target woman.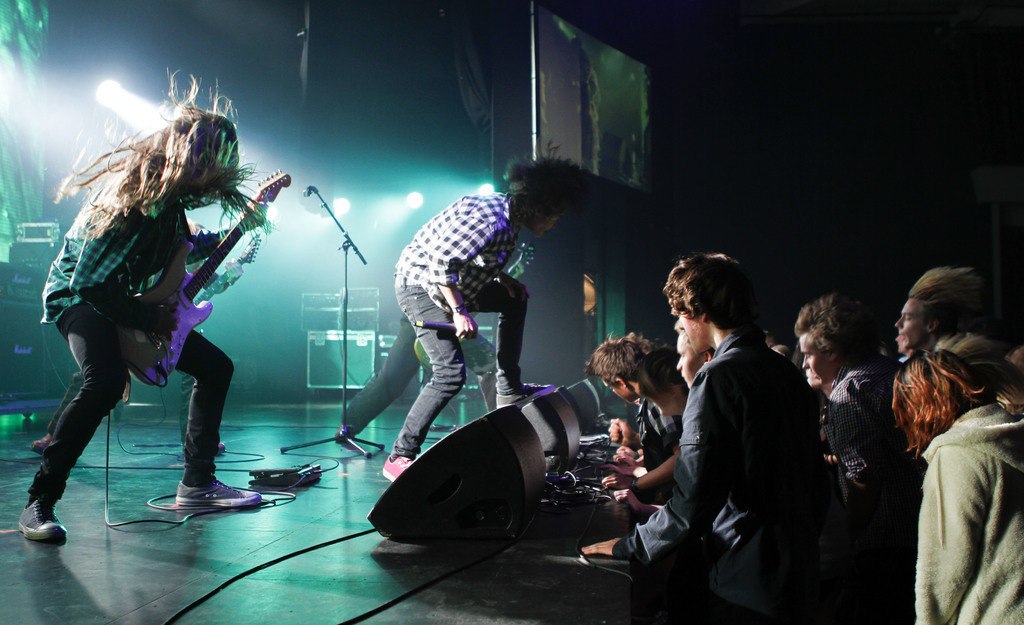
Target region: x1=601 y1=347 x2=689 y2=504.
